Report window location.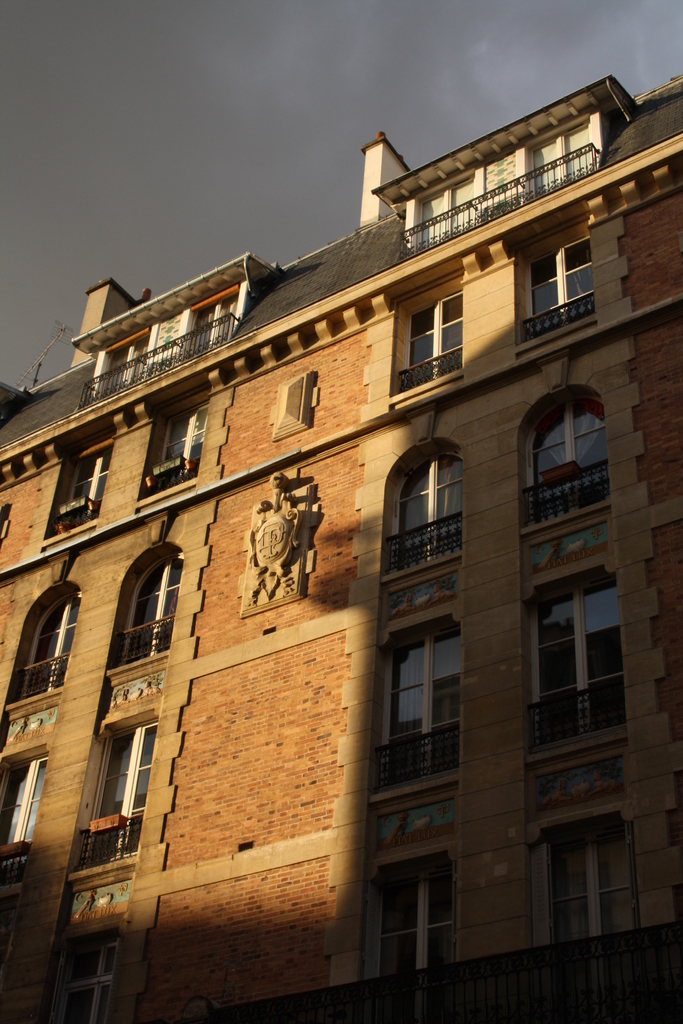
Report: [x1=113, y1=545, x2=181, y2=664].
